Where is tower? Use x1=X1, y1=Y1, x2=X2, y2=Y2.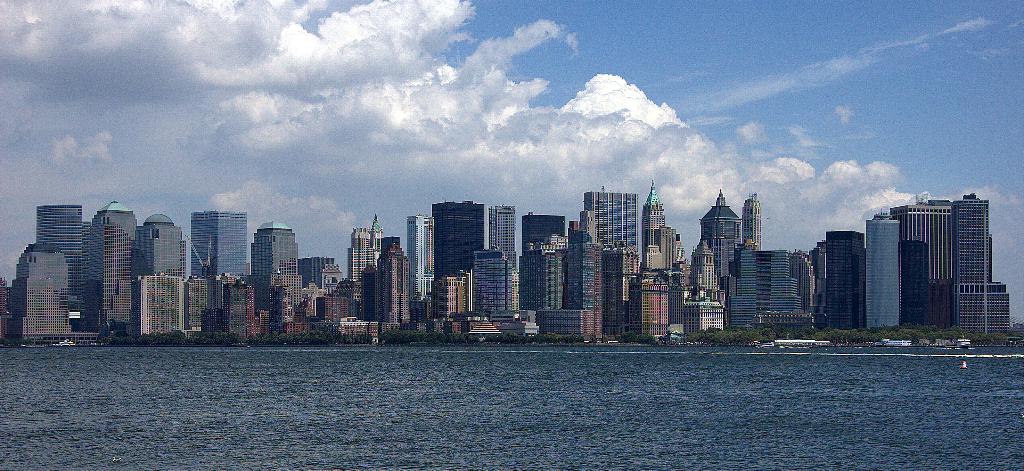
x1=149, y1=274, x2=188, y2=352.
